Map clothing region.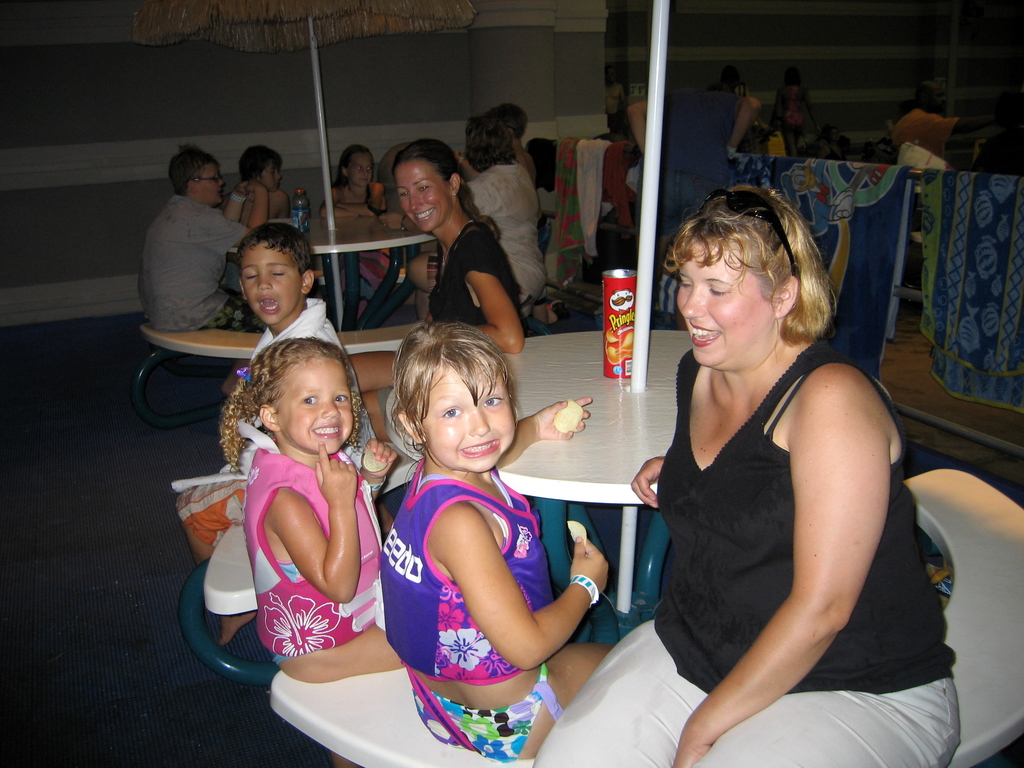
Mapped to detection(132, 189, 262, 335).
